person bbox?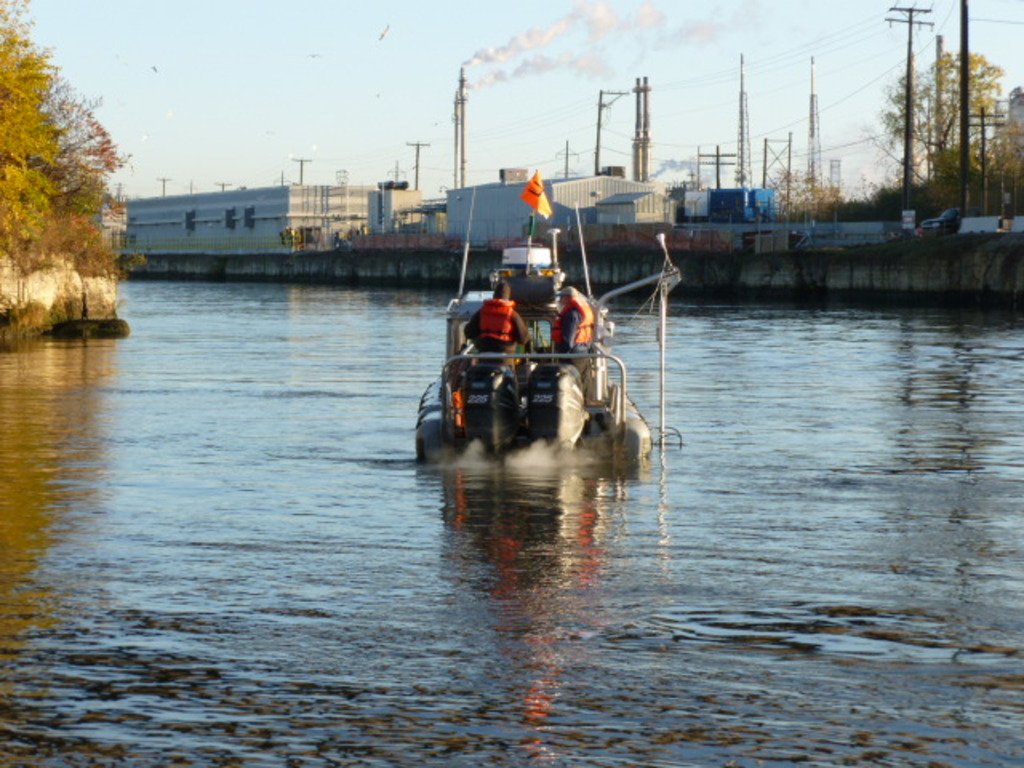
rect(464, 282, 528, 419)
